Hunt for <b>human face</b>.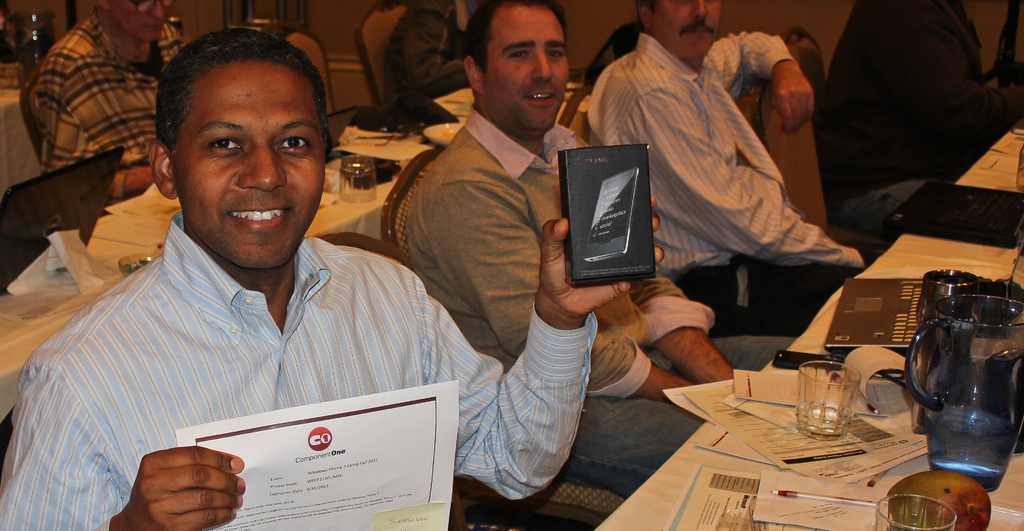
Hunted down at 480,3,566,128.
